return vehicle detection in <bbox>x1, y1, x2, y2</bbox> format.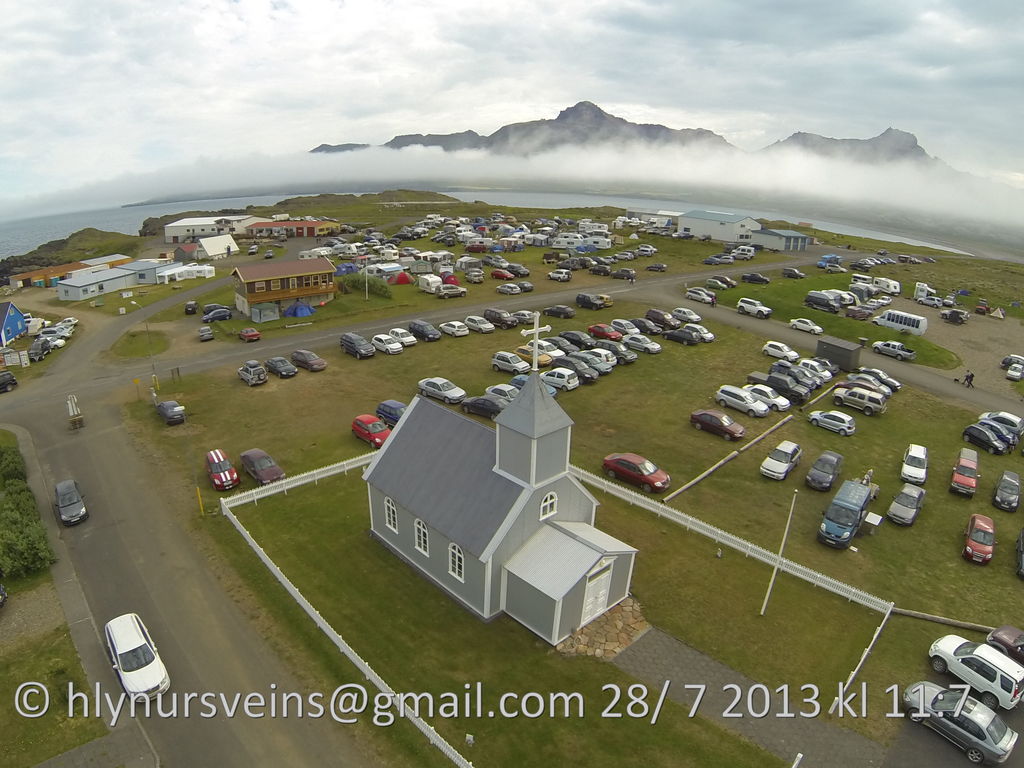
<bbox>201, 444, 248, 495</bbox>.
